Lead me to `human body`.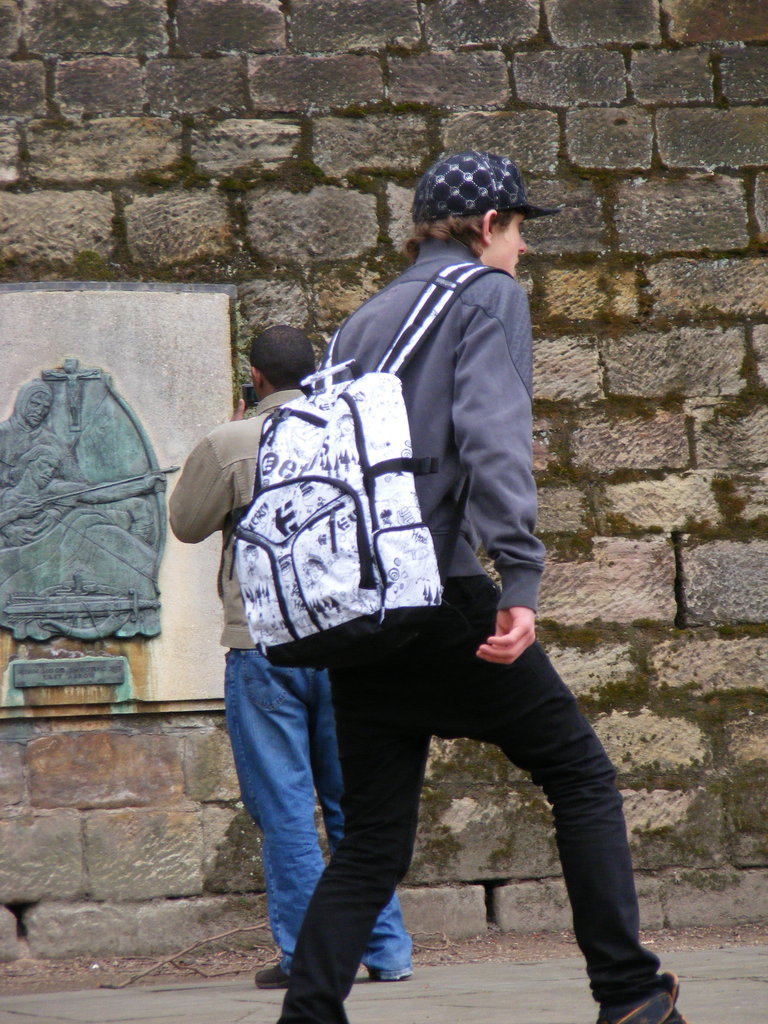
Lead to select_region(158, 321, 405, 989).
